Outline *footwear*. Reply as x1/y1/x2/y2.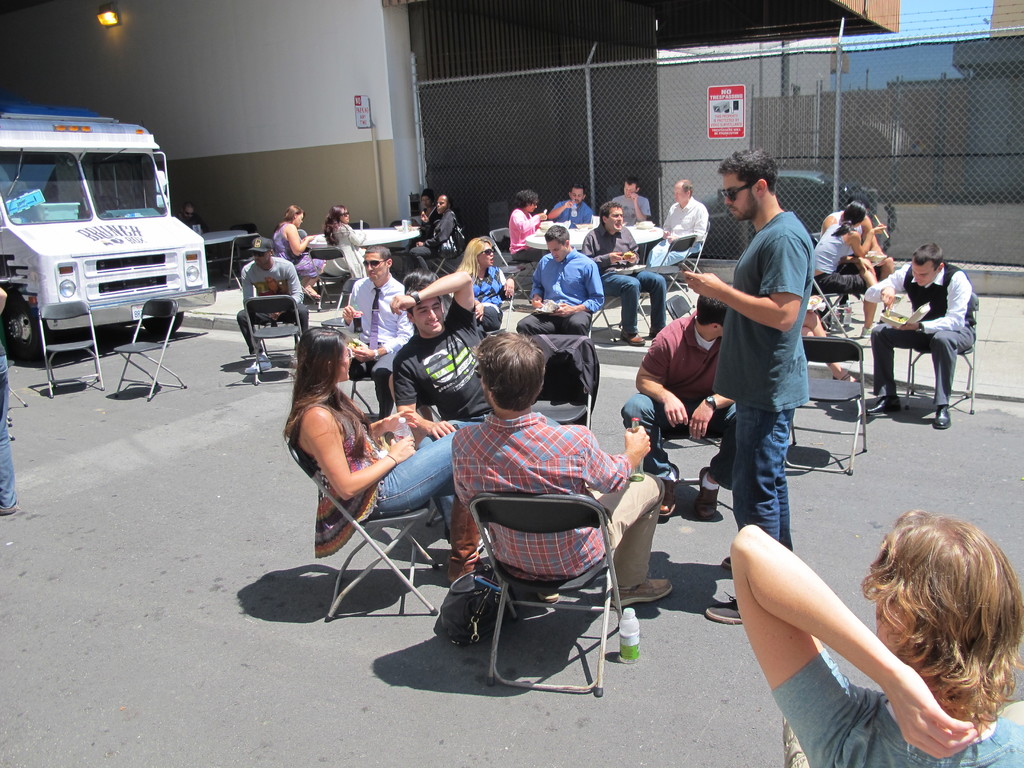
864/320/873/340.
